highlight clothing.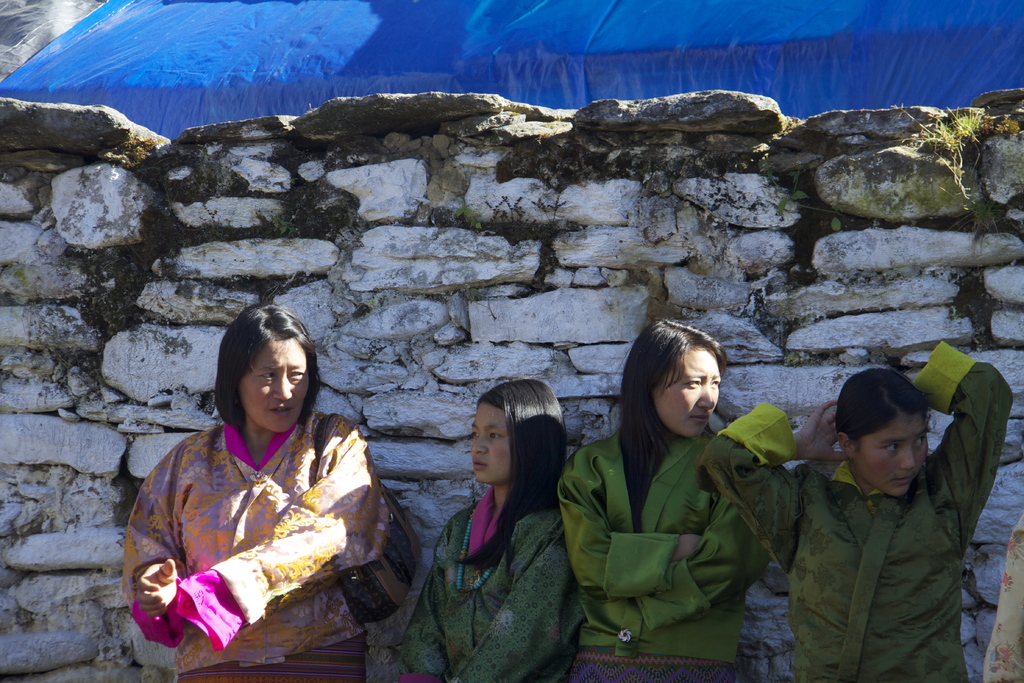
Highlighted region: [left=125, top=382, right=399, bottom=668].
